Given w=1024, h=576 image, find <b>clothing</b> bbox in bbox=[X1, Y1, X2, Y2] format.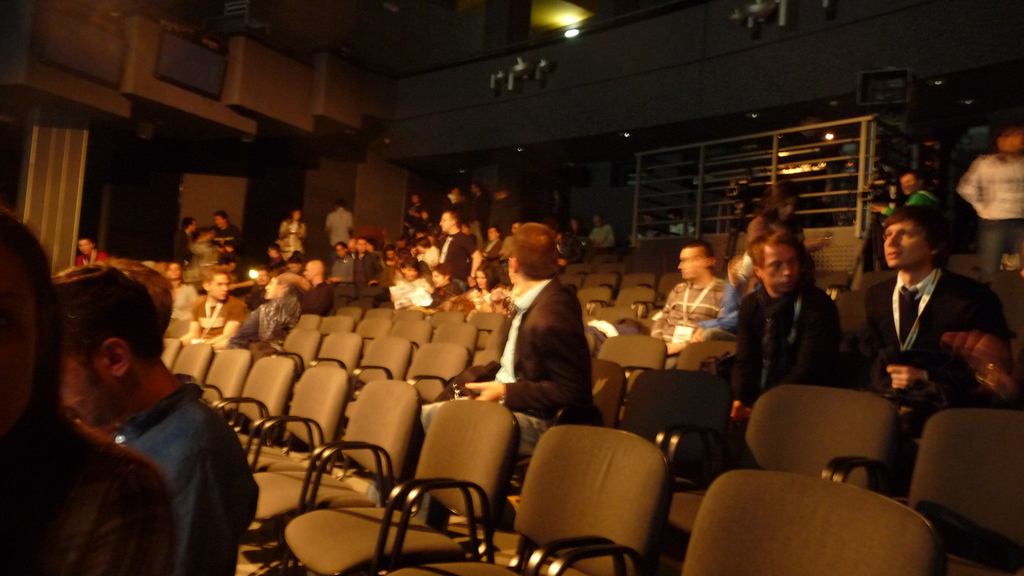
bbox=[355, 246, 371, 285].
